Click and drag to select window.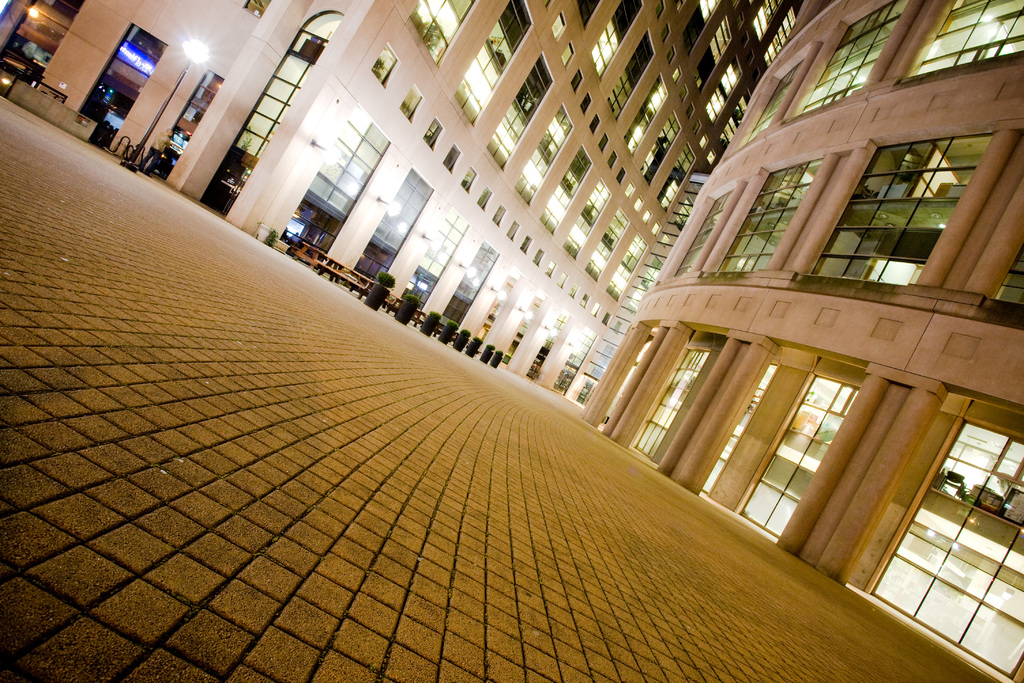
Selection: [left=401, top=0, right=479, bottom=63].
